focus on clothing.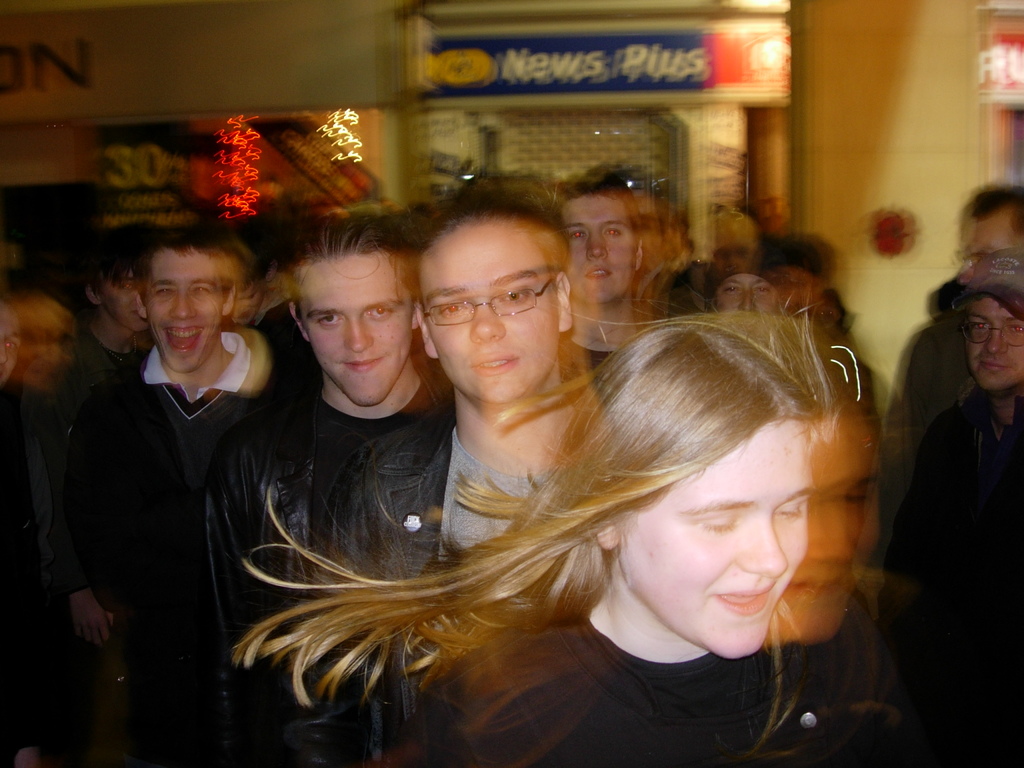
Focused at left=431, top=404, right=628, bottom=655.
